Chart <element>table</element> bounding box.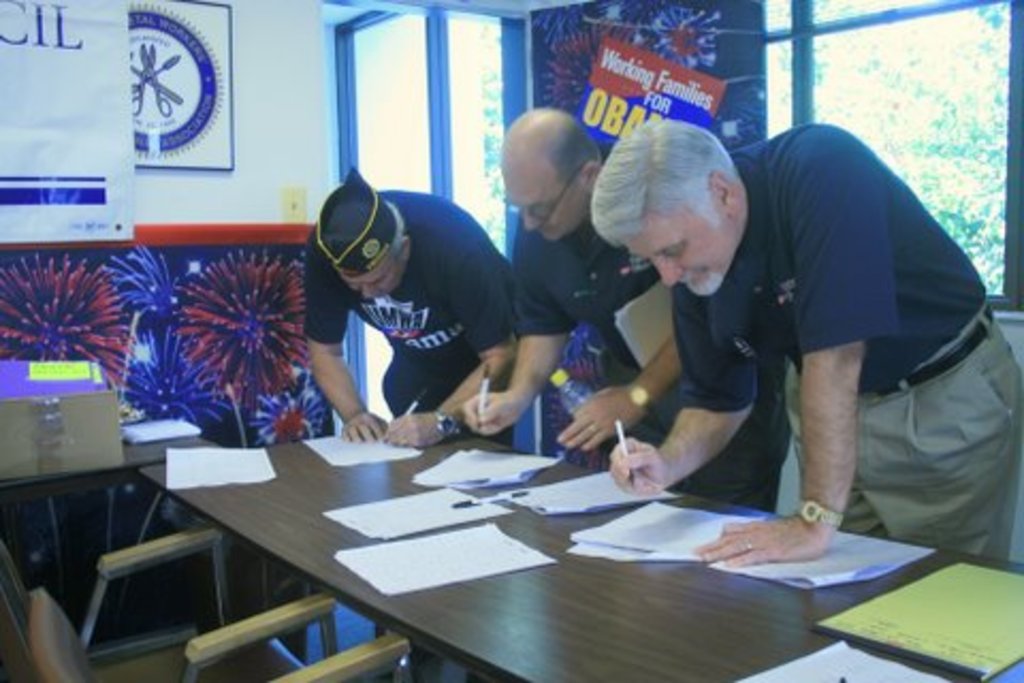
Charted: bbox=(60, 438, 943, 672).
